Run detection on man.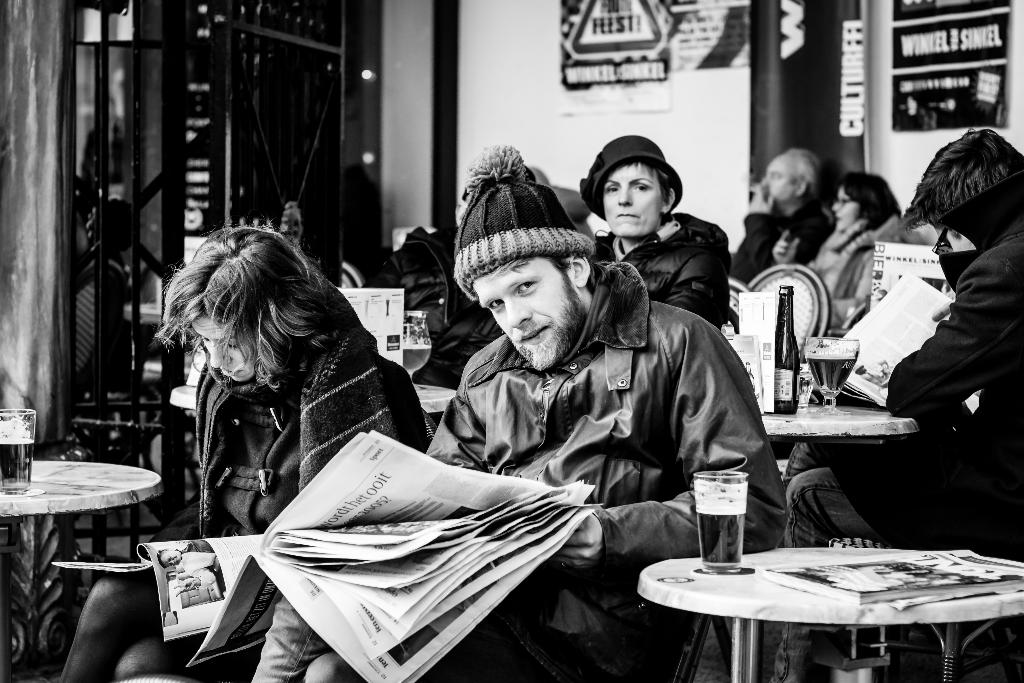
Result: 835, 130, 1018, 577.
